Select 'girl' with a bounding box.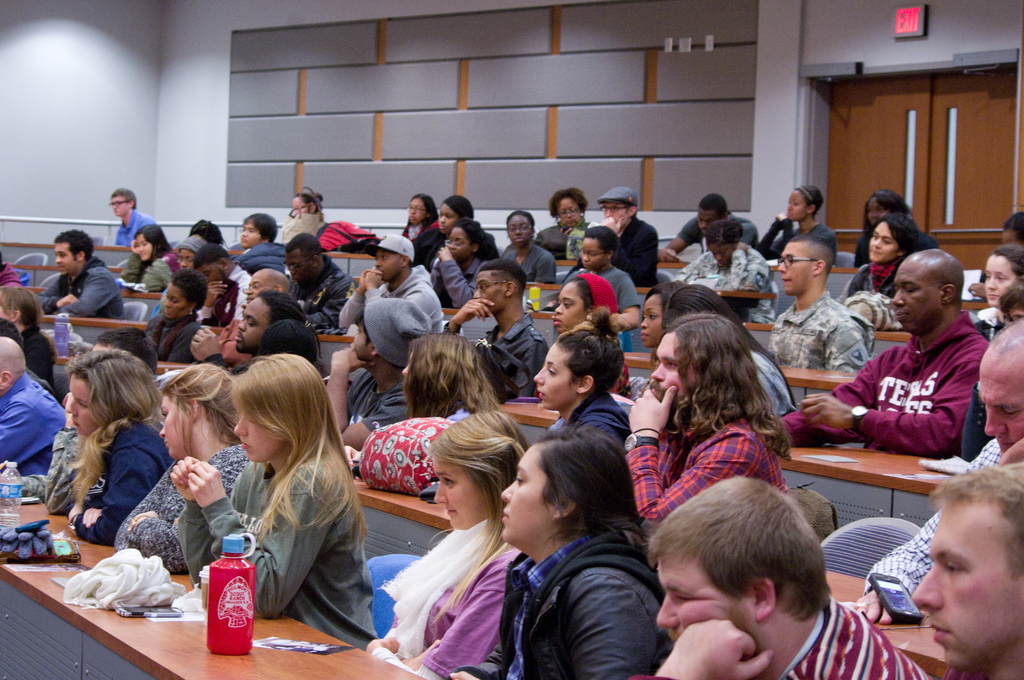
[x1=979, y1=243, x2=1023, y2=339].
